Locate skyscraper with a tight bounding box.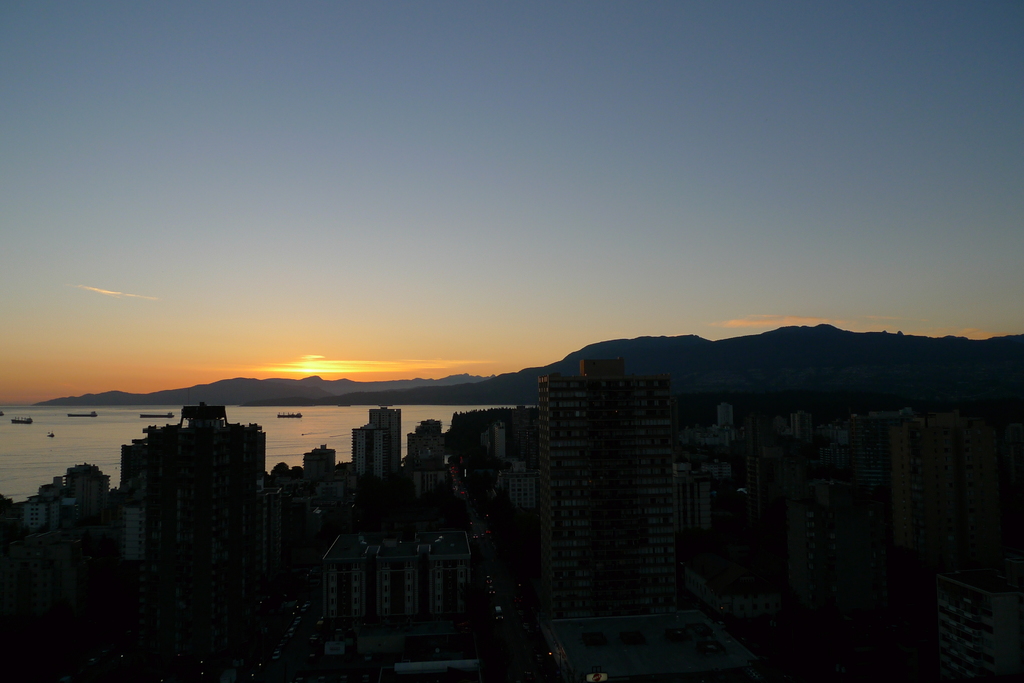
[111,400,263,511].
